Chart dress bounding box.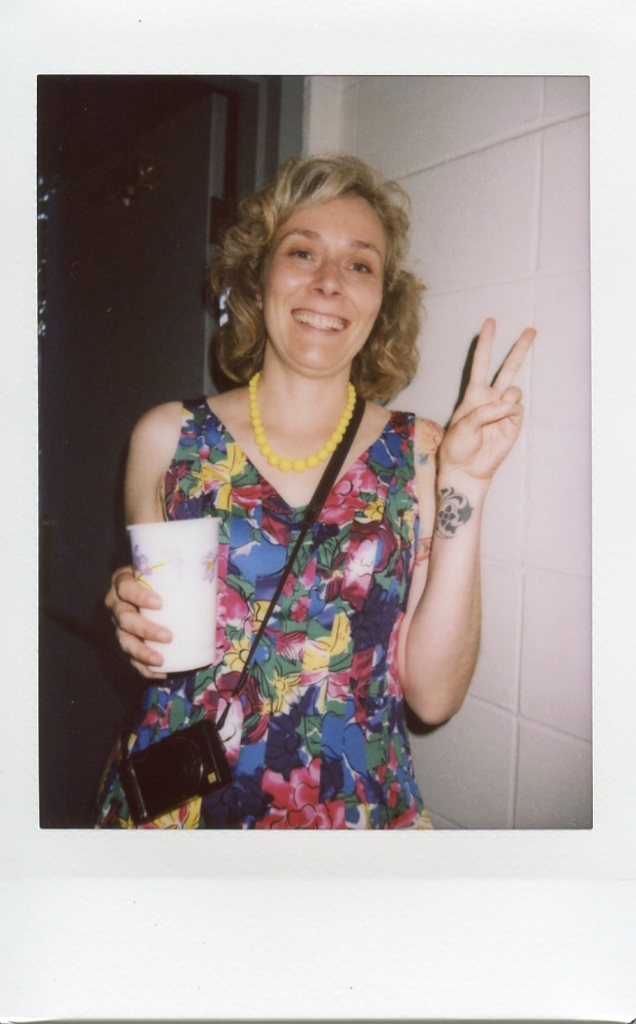
Charted: <region>87, 396, 438, 839</region>.
